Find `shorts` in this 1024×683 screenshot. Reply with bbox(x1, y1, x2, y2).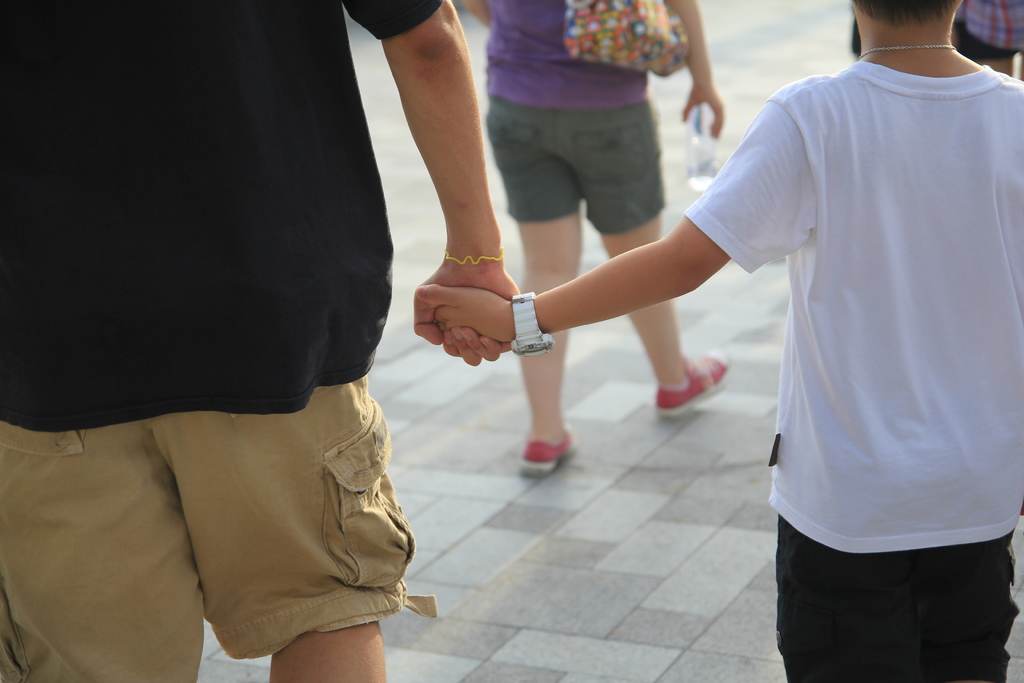
bbox(37, 375, 408, 659).
